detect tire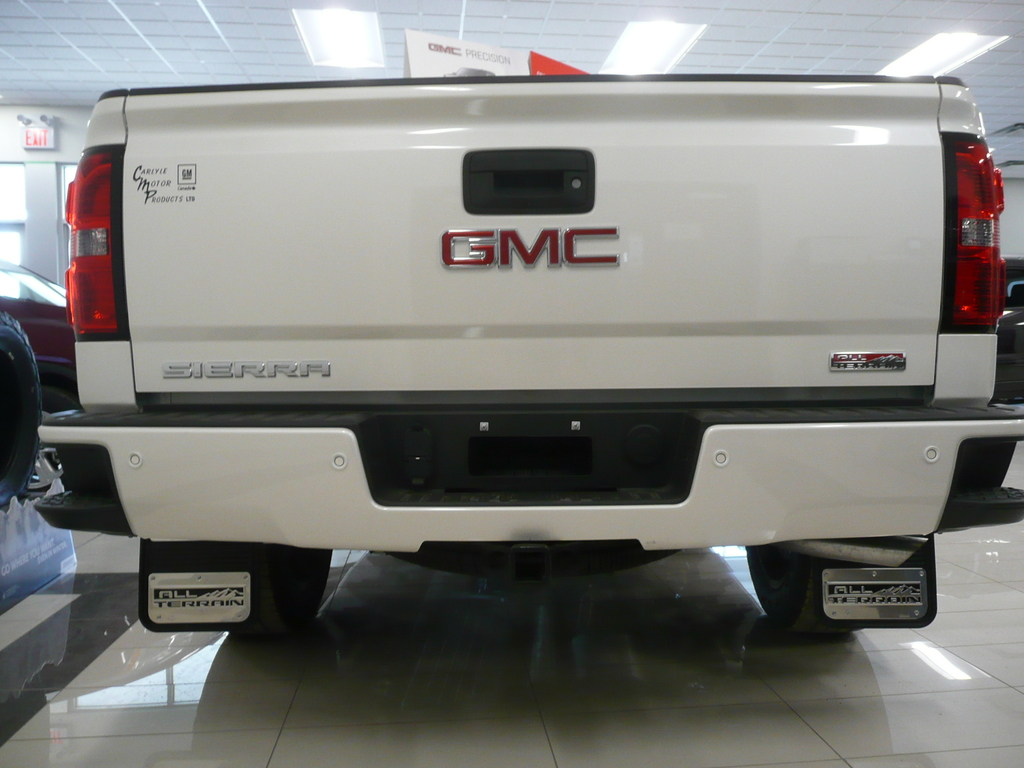
locate(748, 564, 852, 638)
